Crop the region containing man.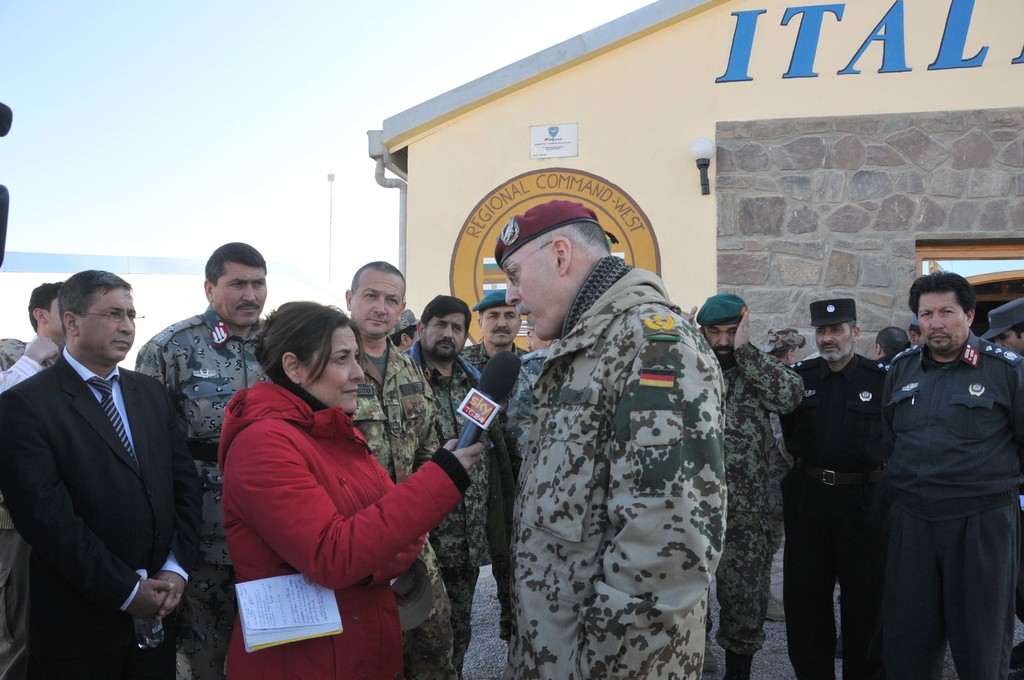
Crop region: bbox=(902, 316, 926, 348).
